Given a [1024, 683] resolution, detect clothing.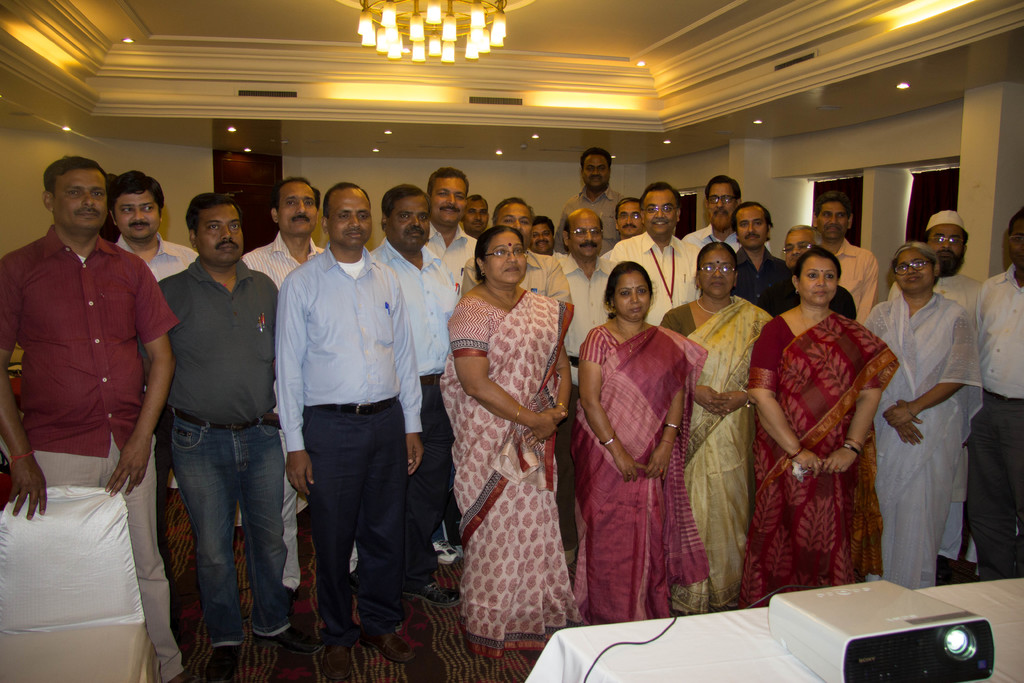
bbox(885, 272, 984, 559).
